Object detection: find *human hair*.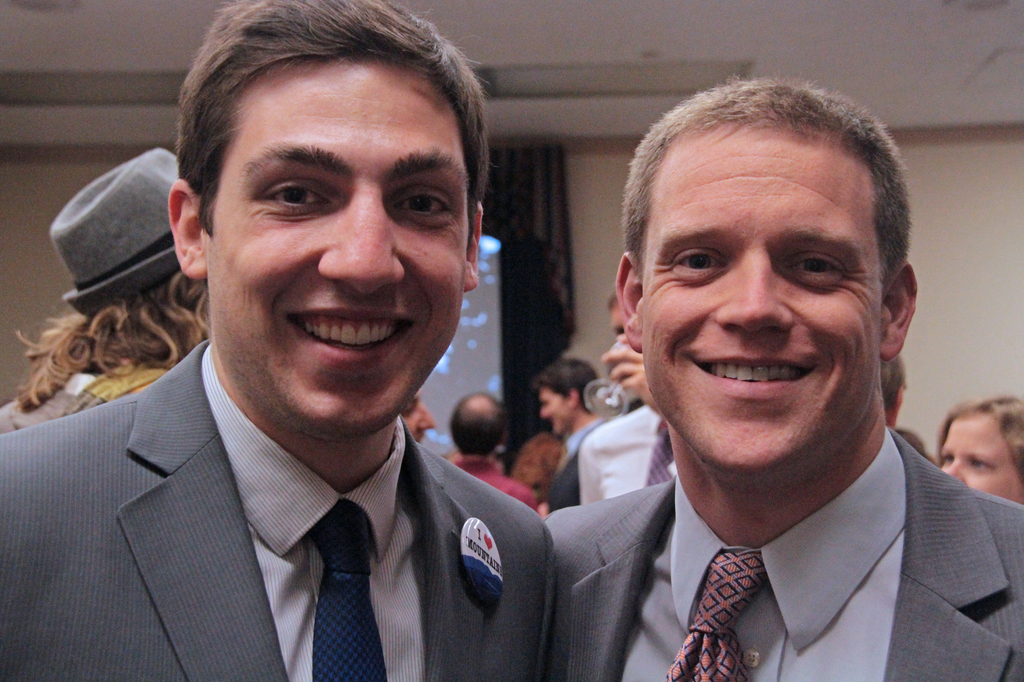
(13,270,212,415).
